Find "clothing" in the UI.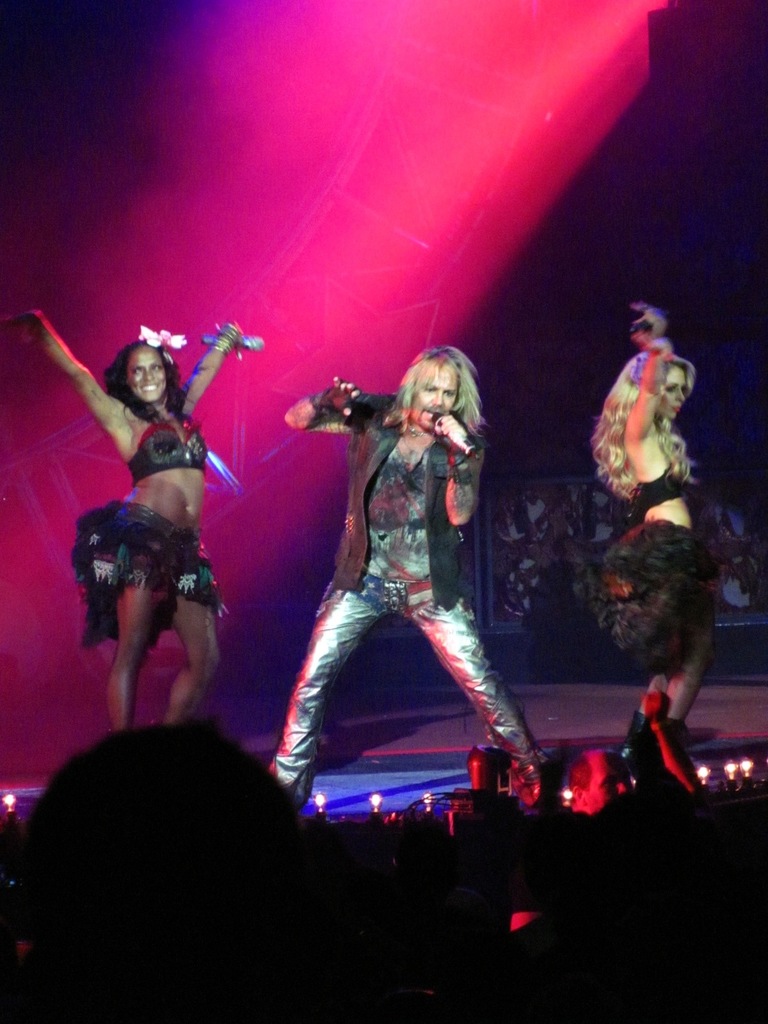
UI element at 122:414:211:472.
